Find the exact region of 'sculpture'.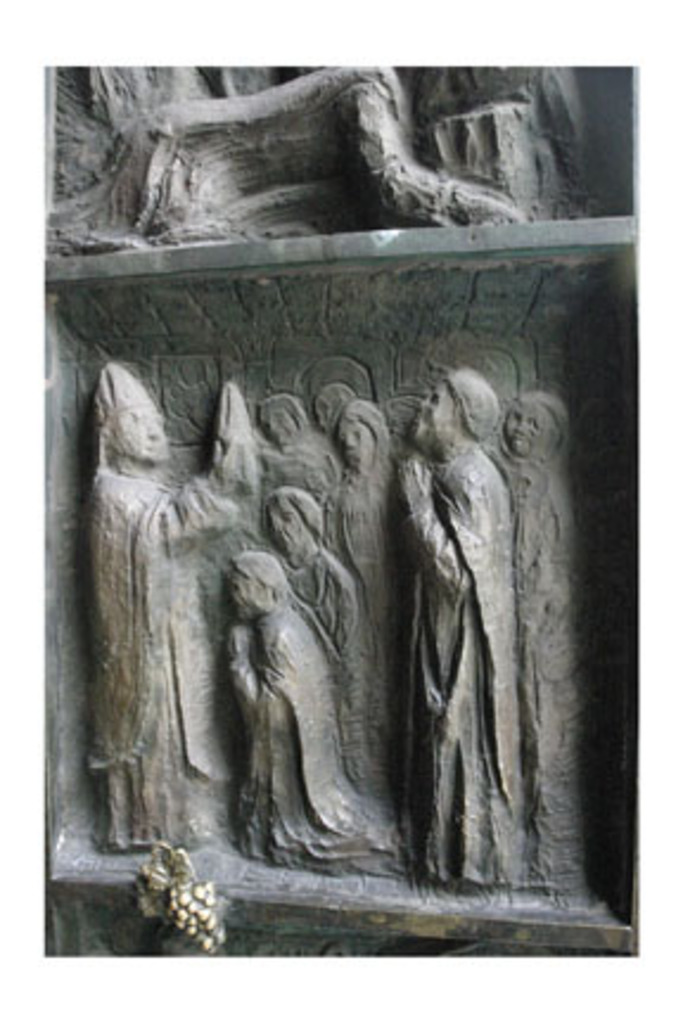
Exact region: <box>40,64,574,230</box>.
